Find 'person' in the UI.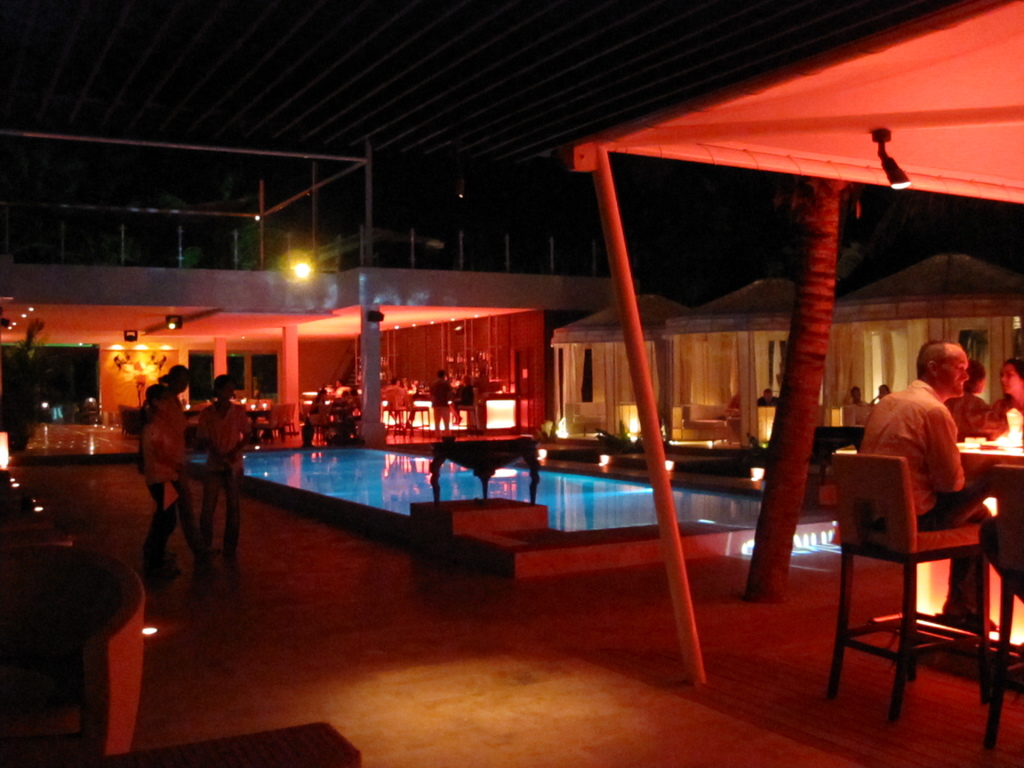
UI element at (976, 352, 1023, 602).
